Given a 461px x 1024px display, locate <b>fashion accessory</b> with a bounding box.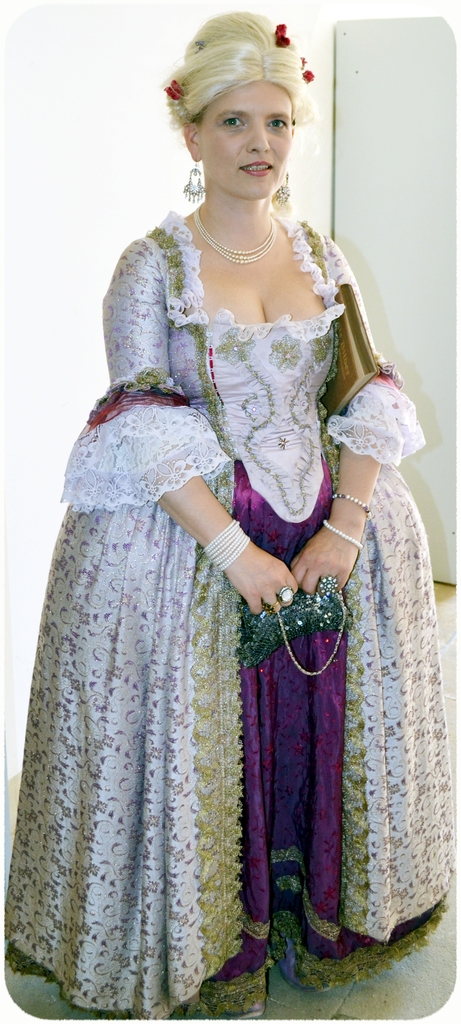
Located: [x1=242, y1=588, x2=352, y2=676].
